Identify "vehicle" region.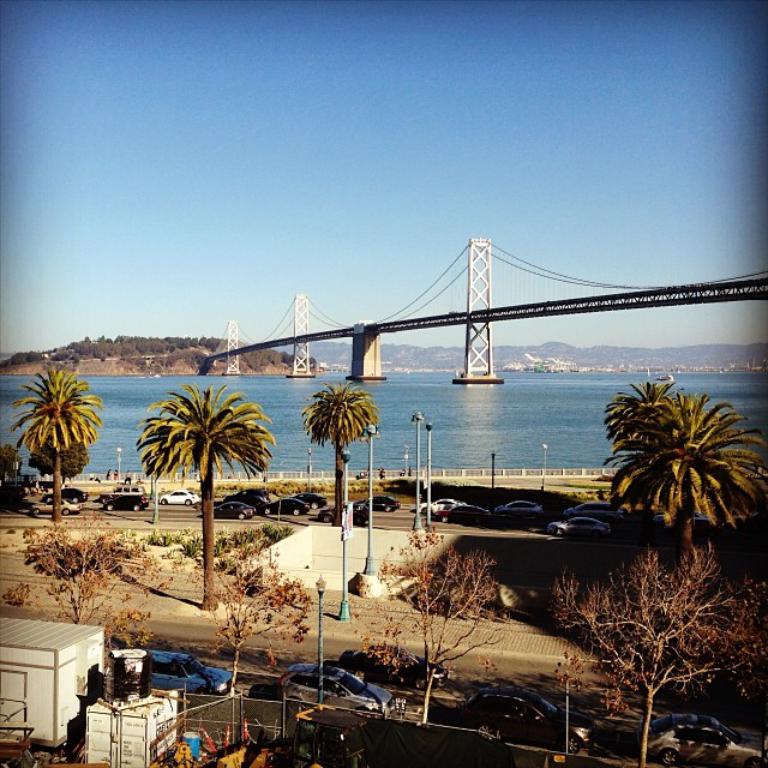
Region: <bbox>265, 498, 305, 517</bbox>.
